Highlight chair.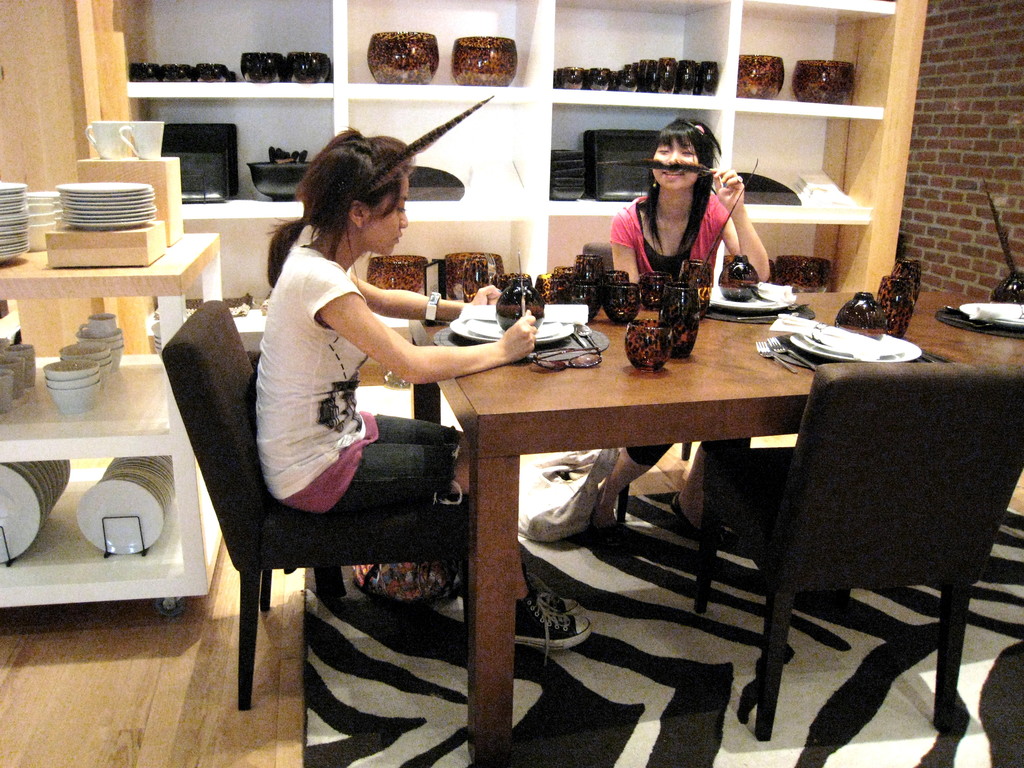
Highlighted region: rect(157, 294, 468, 709).
